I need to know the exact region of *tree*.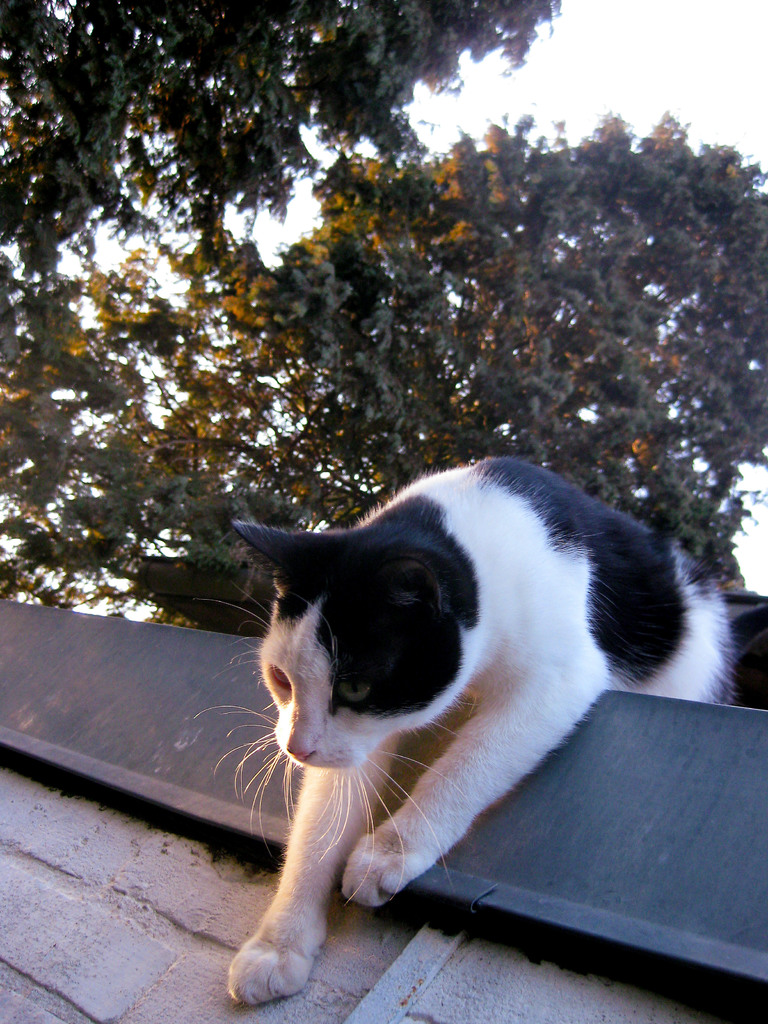
Region: locate(0, 0, 767, 621).
